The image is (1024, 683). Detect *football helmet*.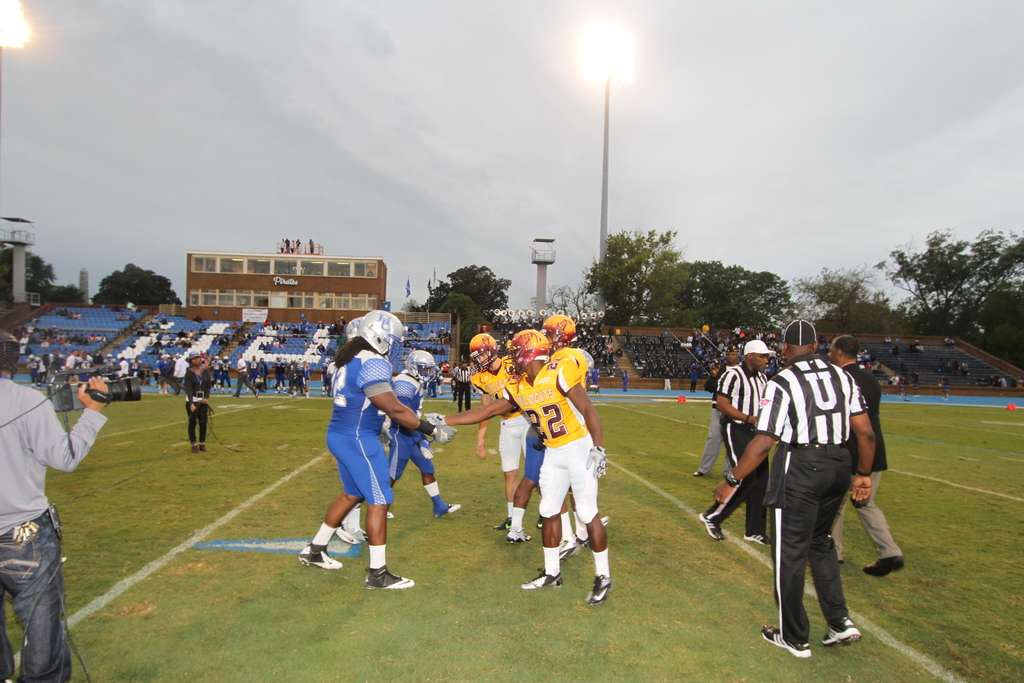
Detection: (left=346, top=315, right=364, bottom=338).
